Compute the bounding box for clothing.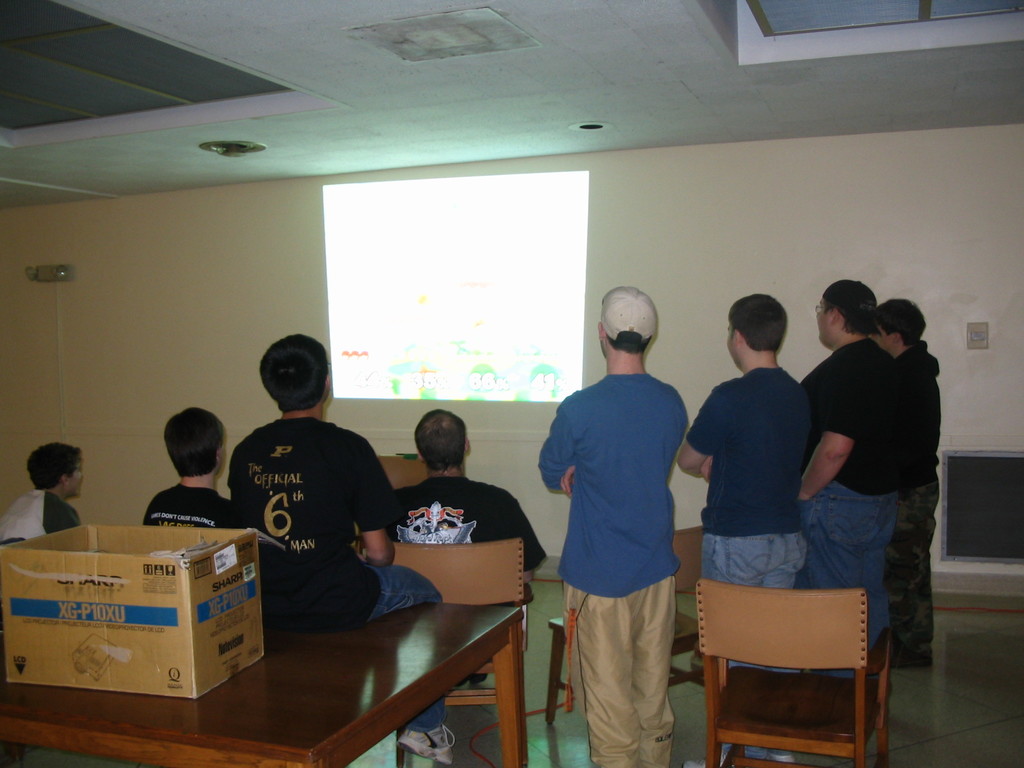
box(686, 366, 812, 762).
